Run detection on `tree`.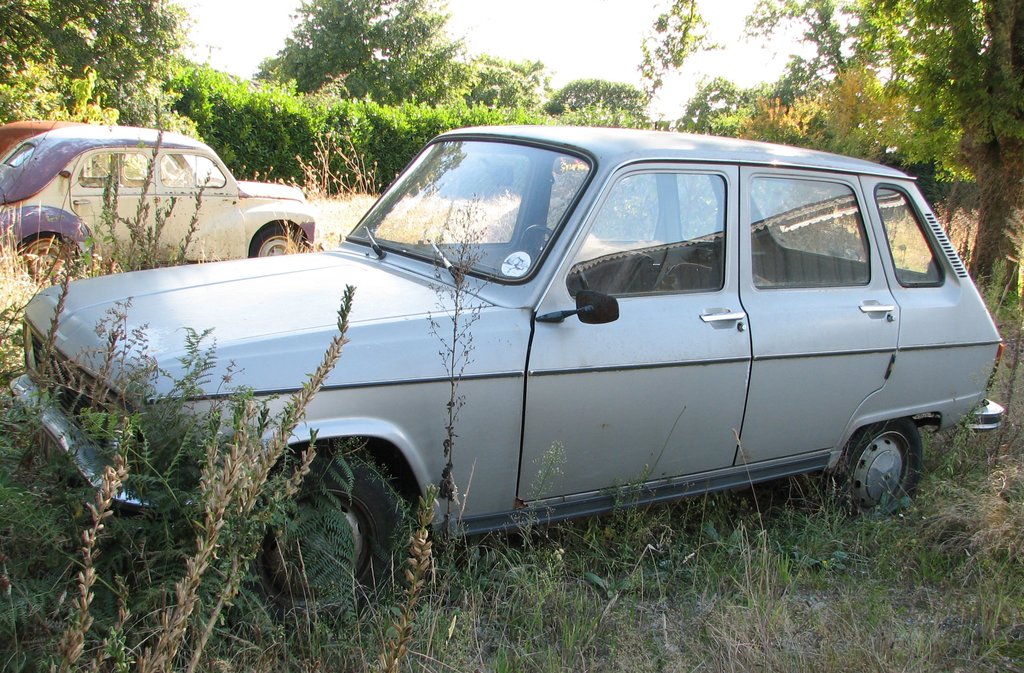
Result: select_region(723, 0, 858, 161).
